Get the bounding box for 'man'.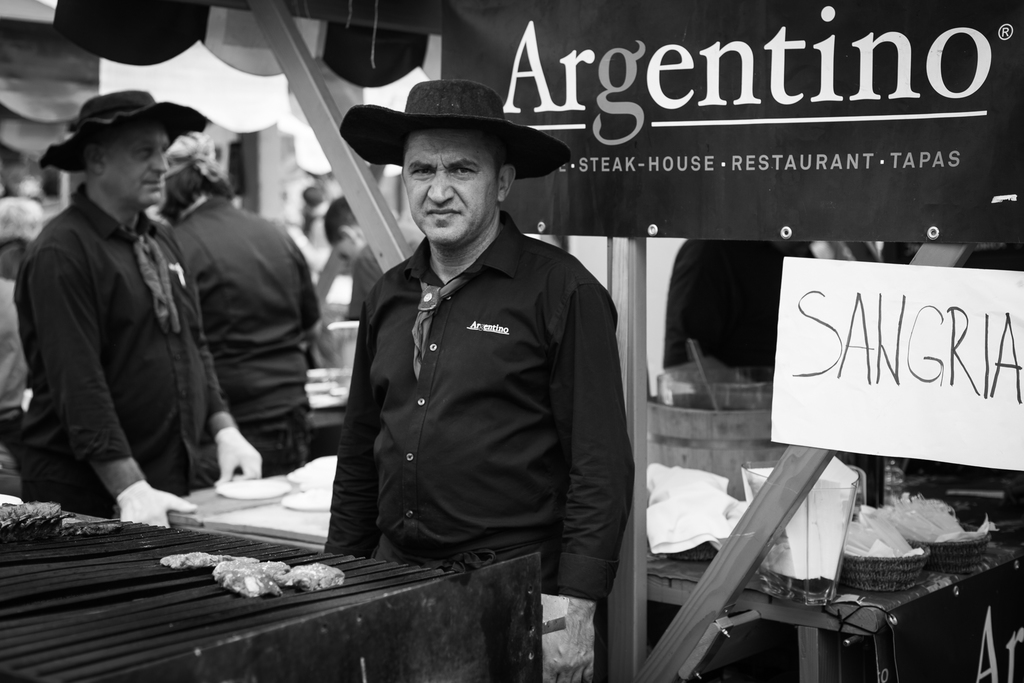
0,201,47,432.
